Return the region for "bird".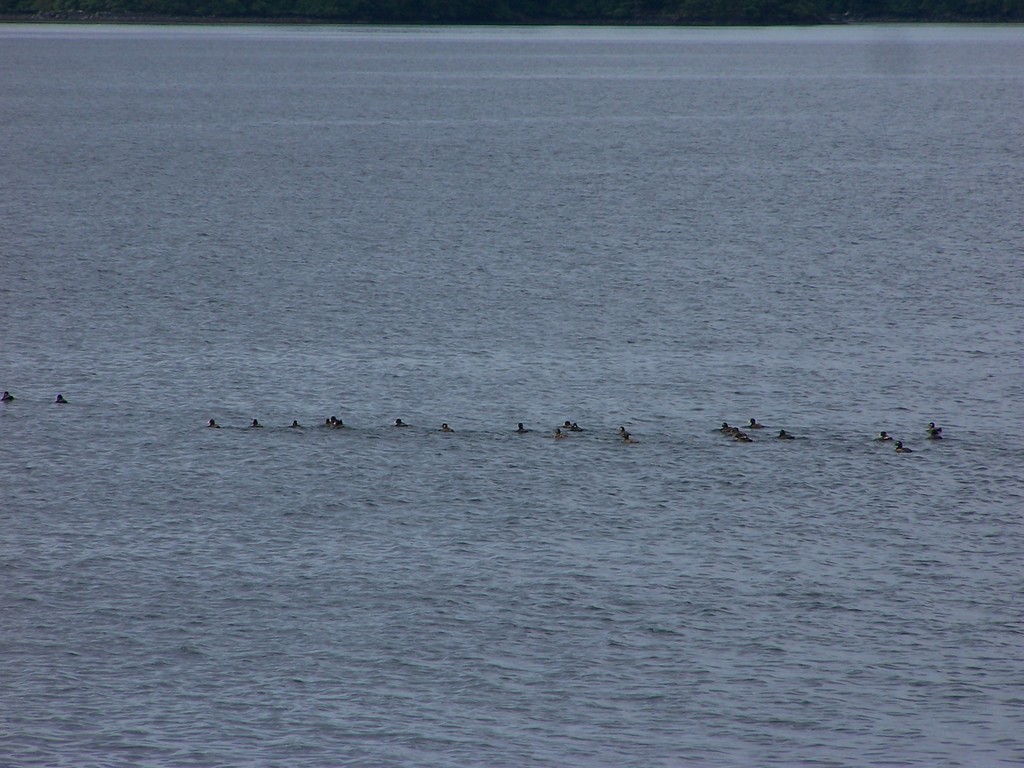
<region>872, 430, 893, 440</region>.
